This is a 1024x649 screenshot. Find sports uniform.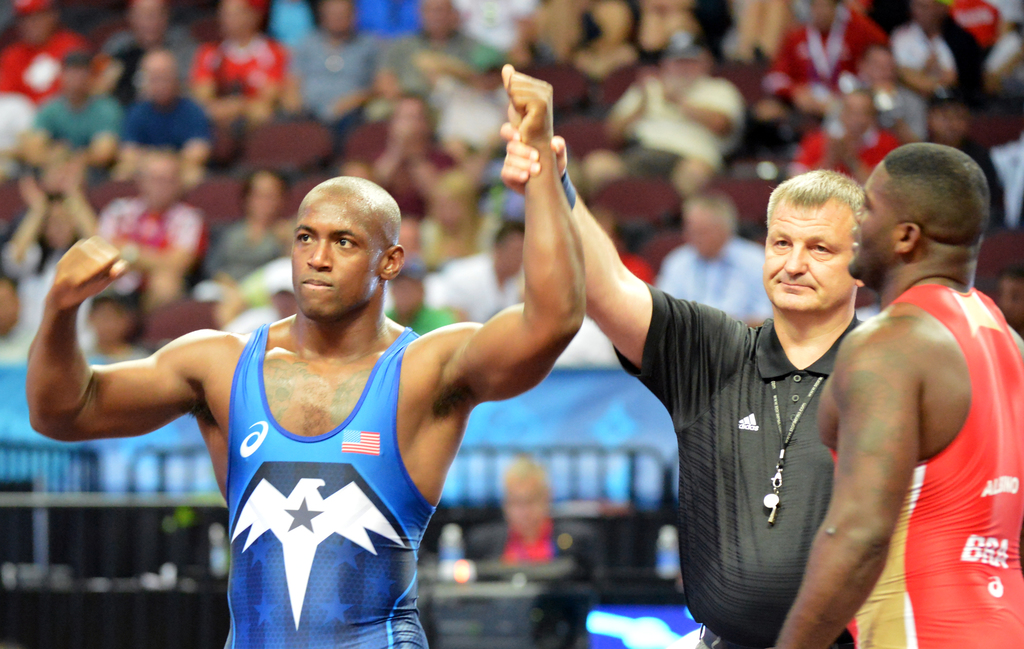
Bounding box: left=221, top=320, right=437, bottom=648.
